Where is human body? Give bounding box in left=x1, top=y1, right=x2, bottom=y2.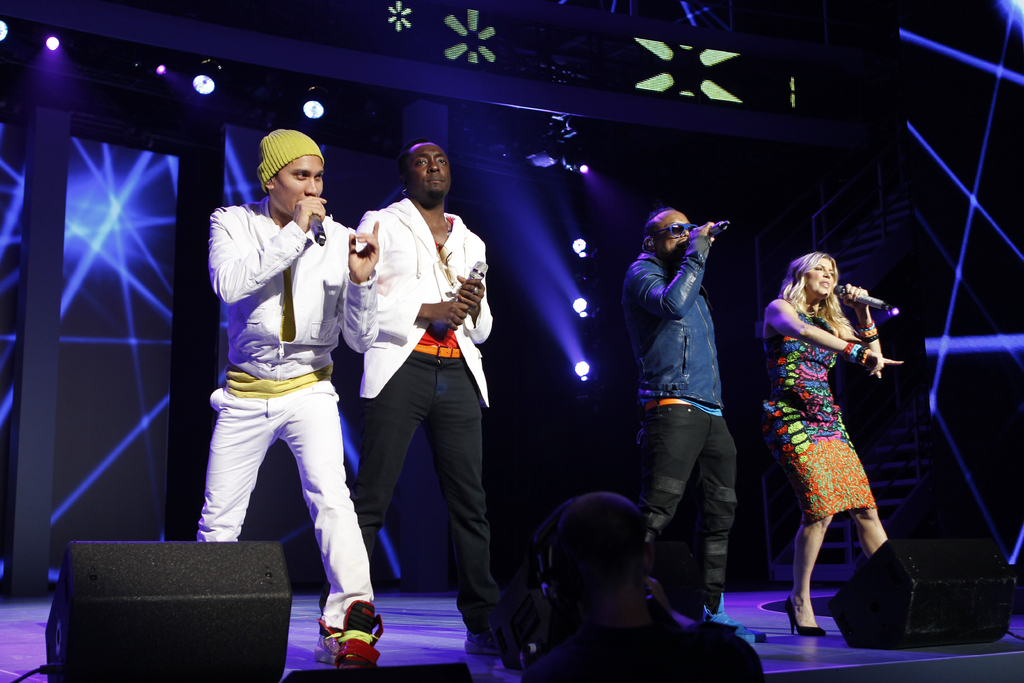
left=322, top=143, right=499, bottom=654.
